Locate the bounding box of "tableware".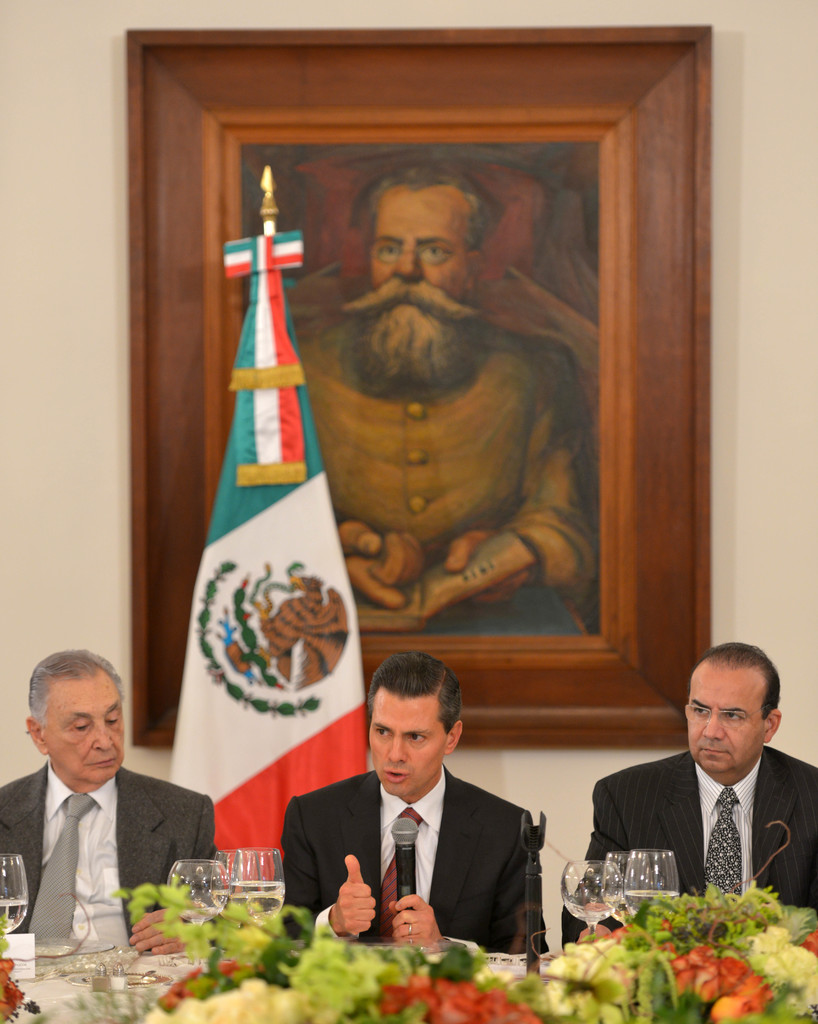
Bounding box: (x1=566, y1=847, x2=623, y2=966).
